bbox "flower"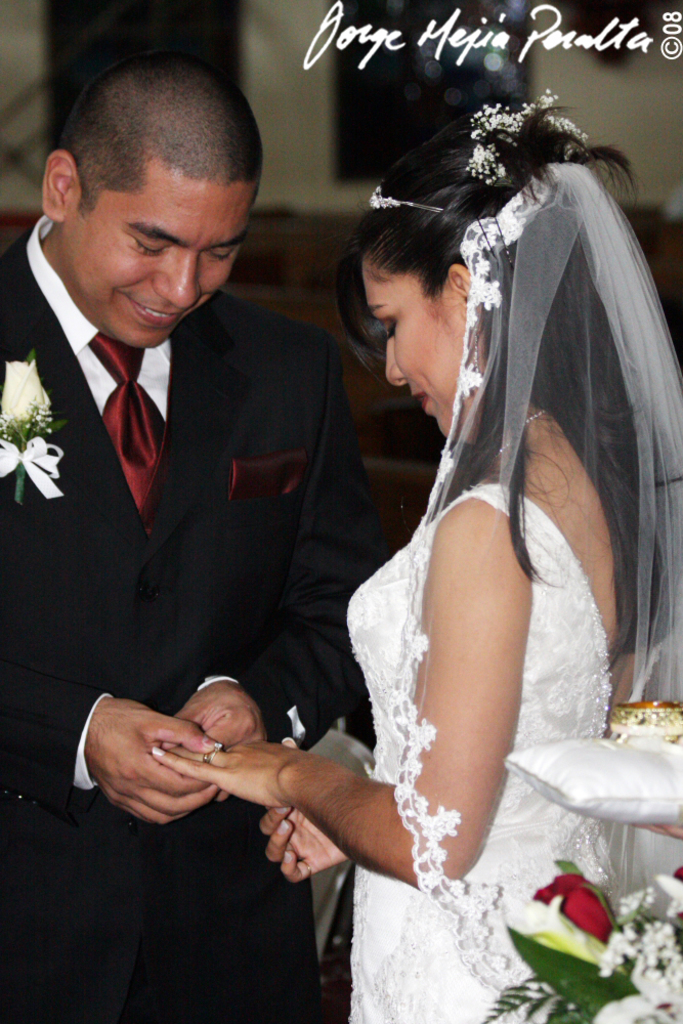
658,854,682,922
